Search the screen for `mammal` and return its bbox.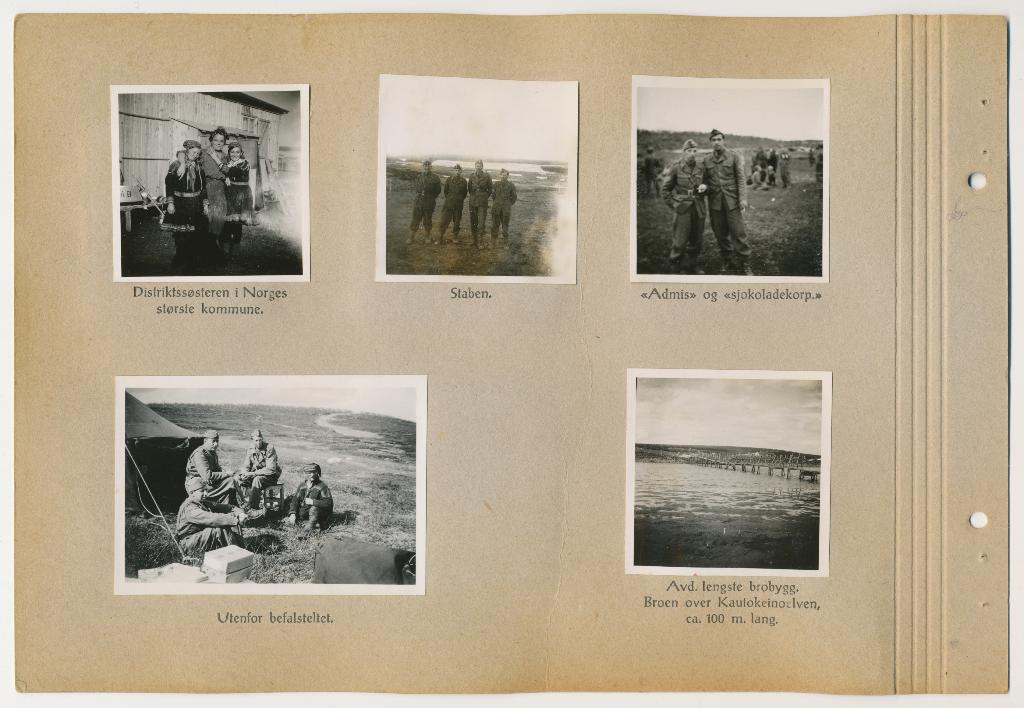
Found: crop(240, 428, 281, 506).
